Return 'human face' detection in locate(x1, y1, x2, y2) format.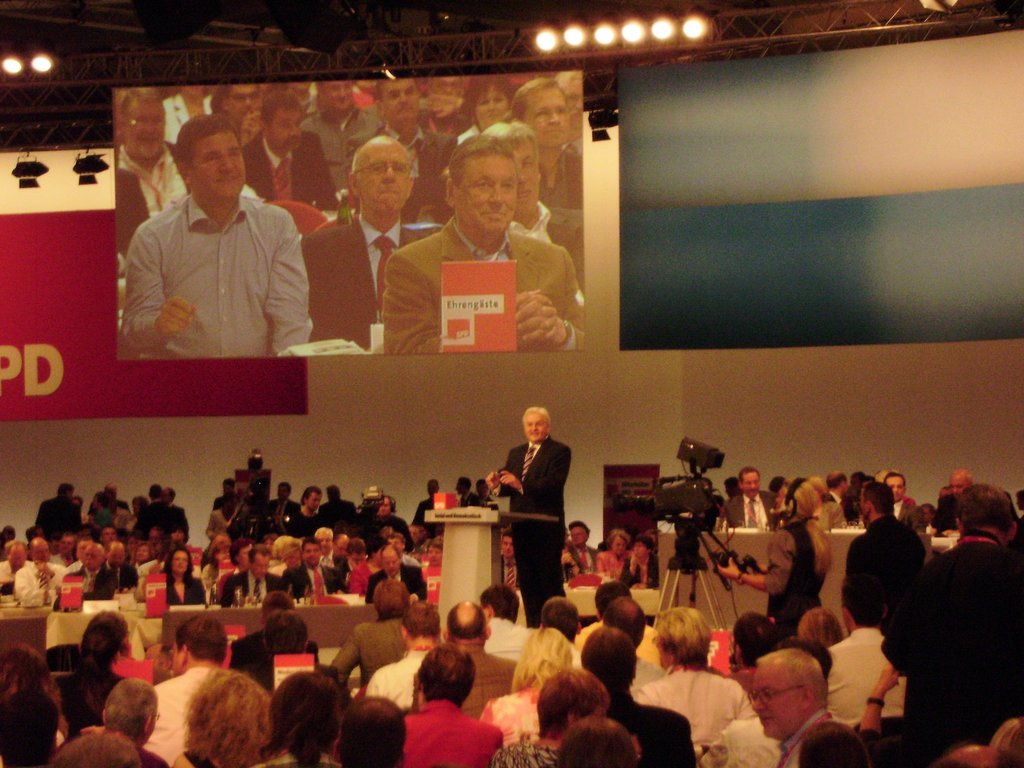
locate(531, 92, 571, 148).
